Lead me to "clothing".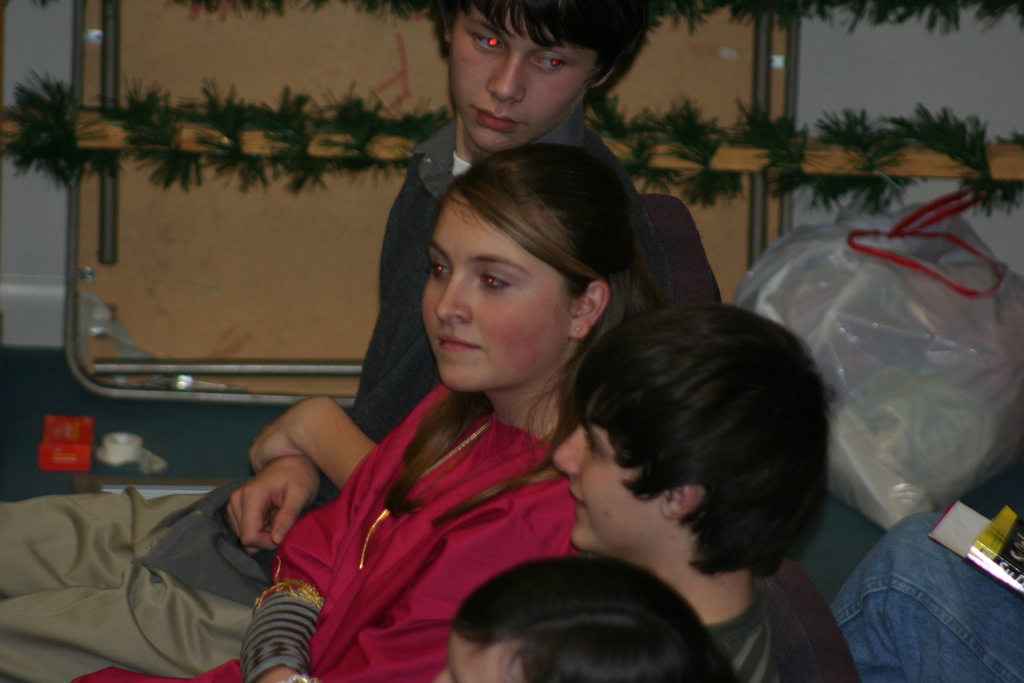
Lead to detection(826, 509, 1023, 682).
